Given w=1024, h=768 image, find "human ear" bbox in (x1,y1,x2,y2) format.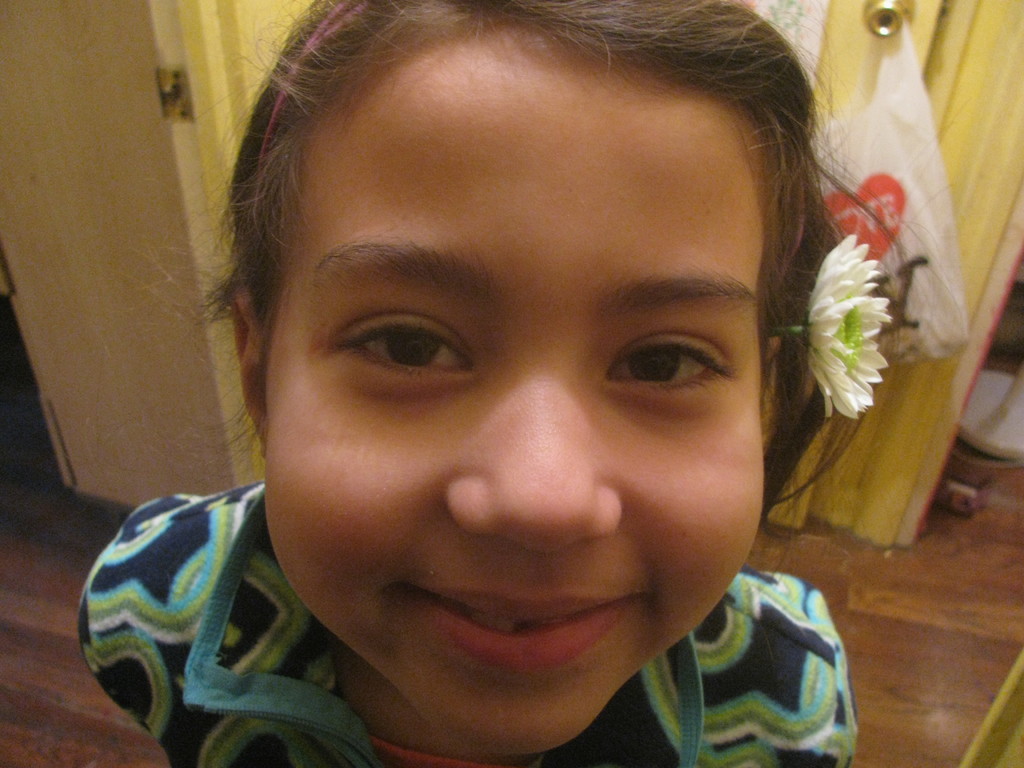
(762,336,780,431).
